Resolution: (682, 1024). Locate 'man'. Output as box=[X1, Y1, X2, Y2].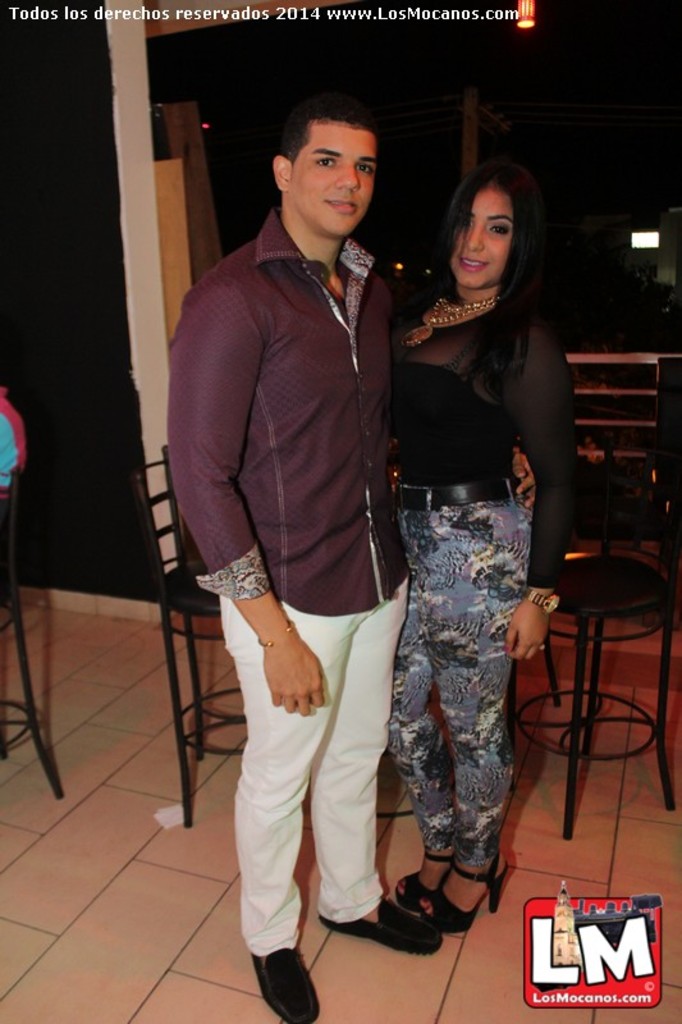
box=[168, 88, 532, 1020].
